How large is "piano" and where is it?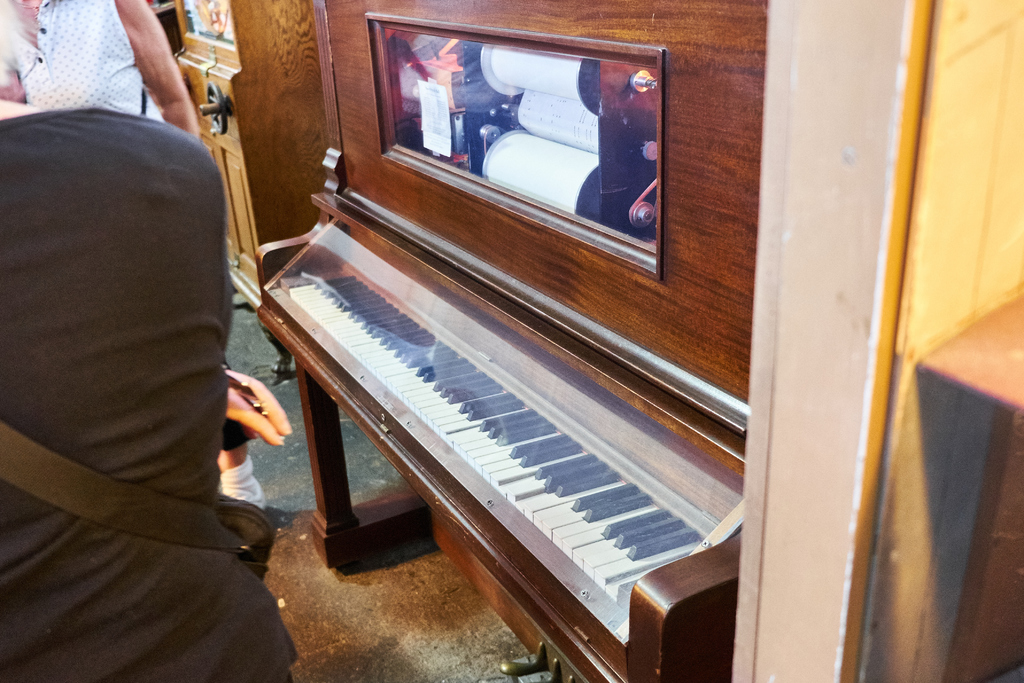
Bounding box: locate(250, 151, 739, 650).
